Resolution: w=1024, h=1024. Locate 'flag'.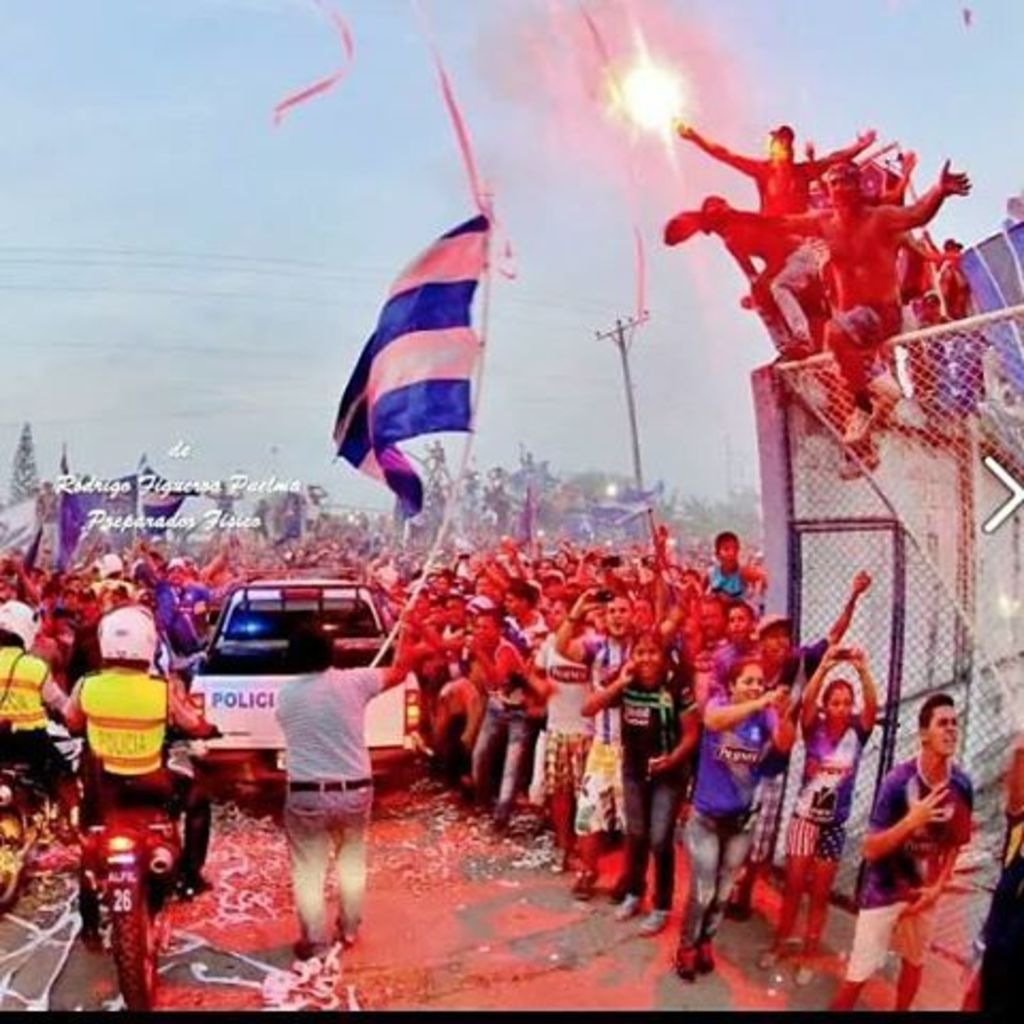
bbox=(126, 454, 201, 538).
